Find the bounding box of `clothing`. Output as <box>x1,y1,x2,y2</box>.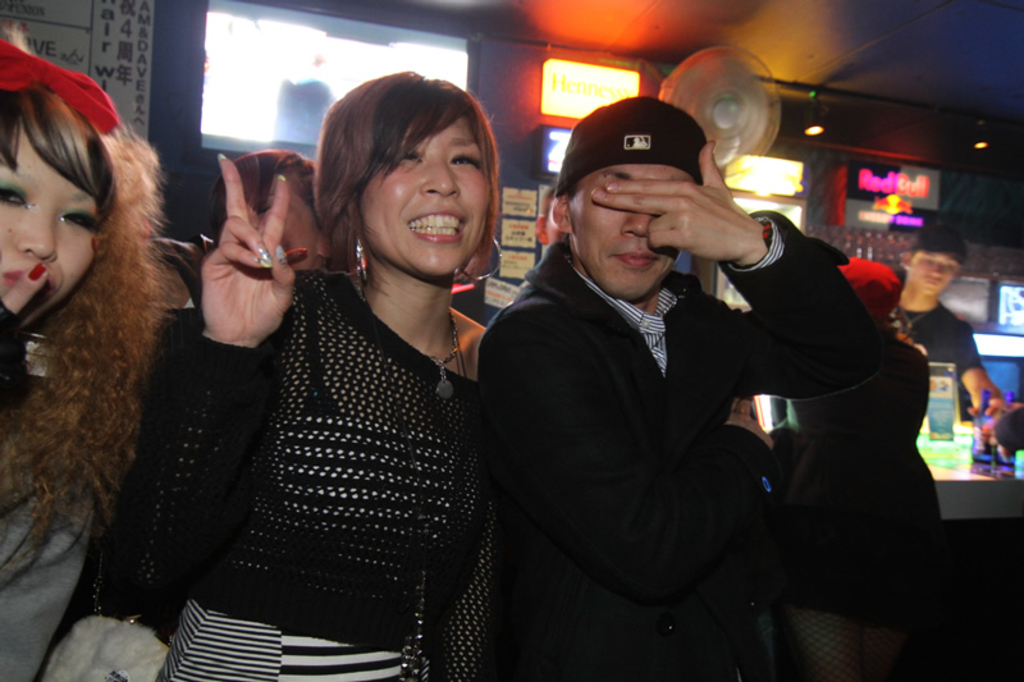
<box>892,296,984,374</box>.
